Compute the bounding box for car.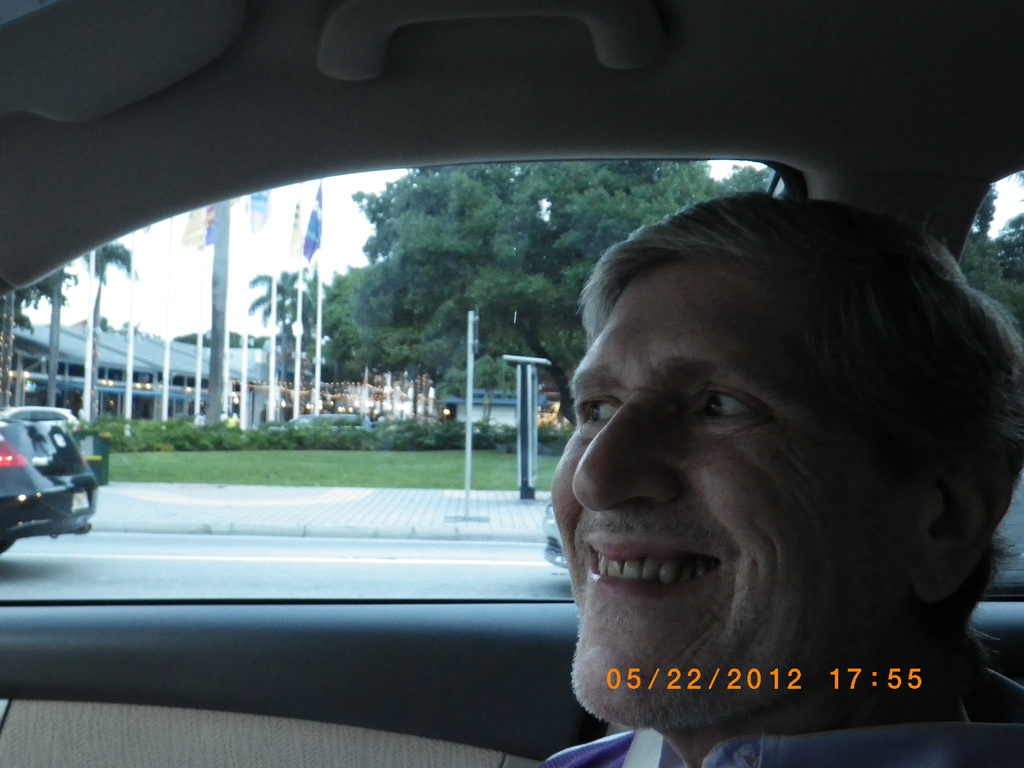
box=[0, 404, 104, 564].
